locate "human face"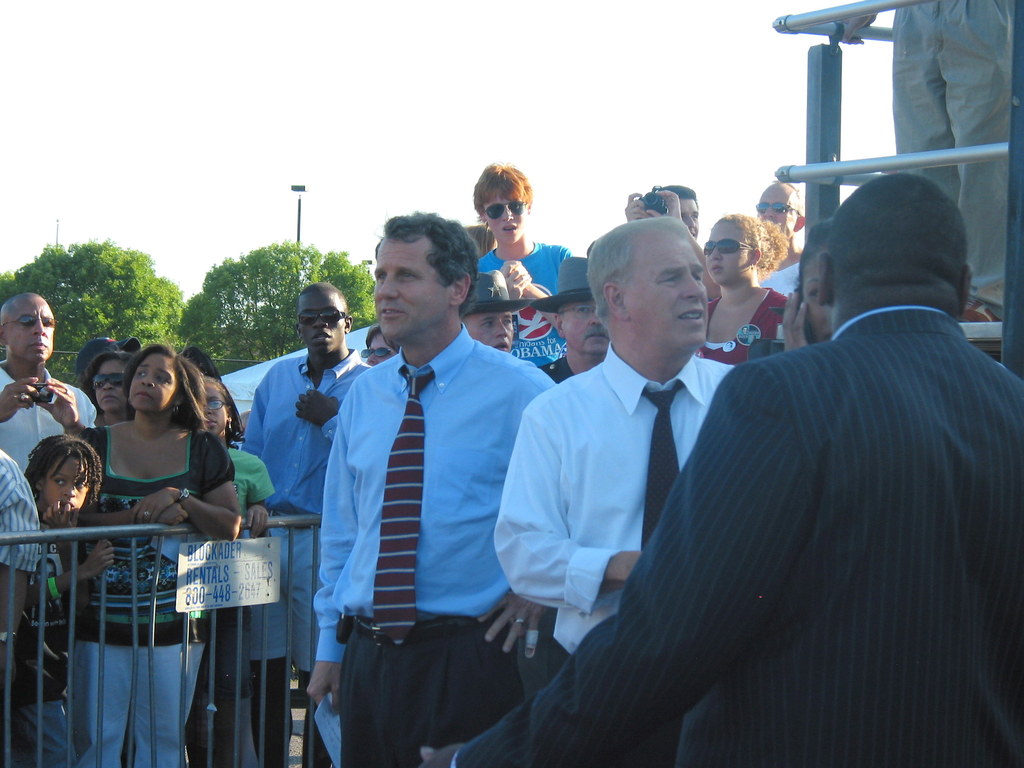
l=199, t=381, r=228, b=434
